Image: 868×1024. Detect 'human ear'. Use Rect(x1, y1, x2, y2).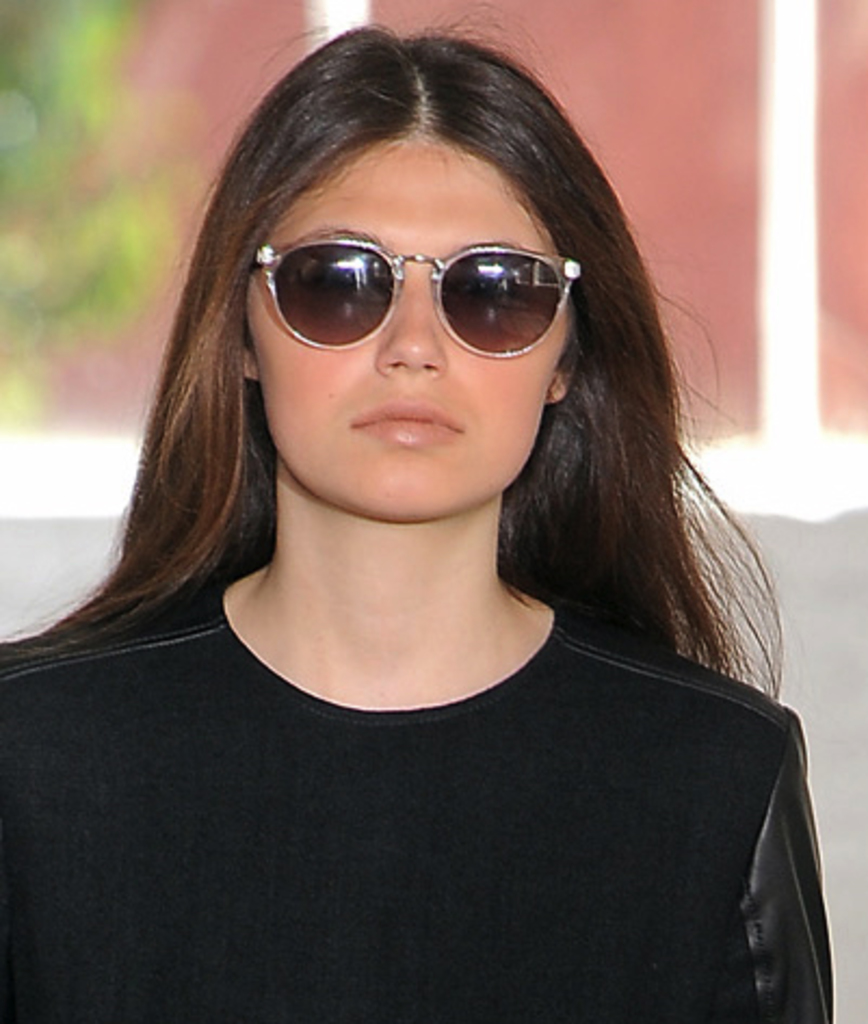
Rect(552, 357, 578, 398).
